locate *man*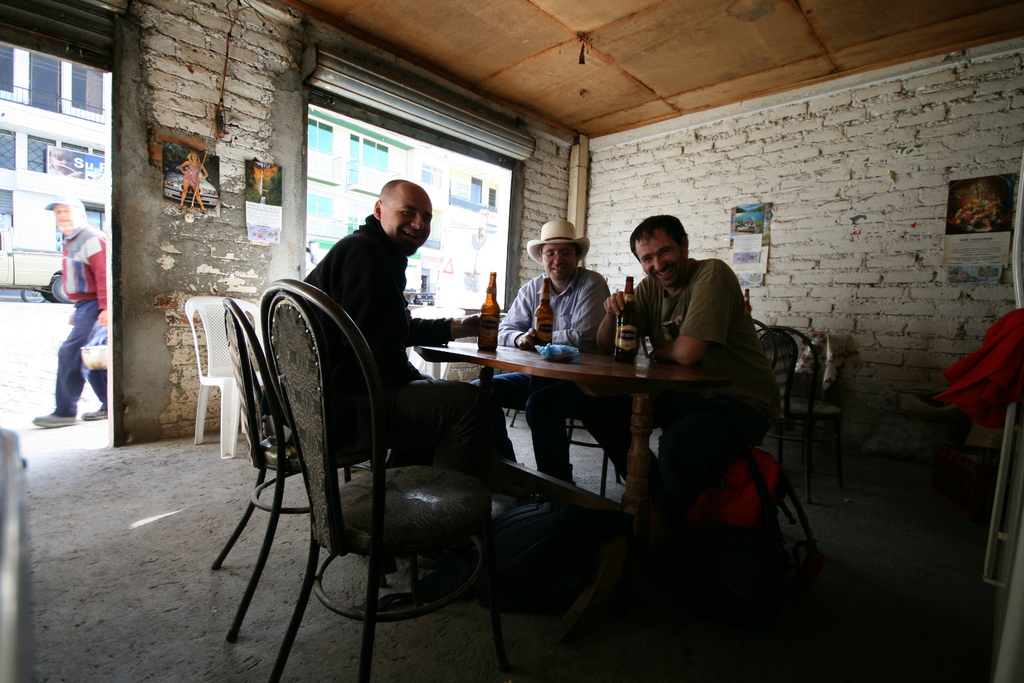
box(22, 181, 106, 432)
